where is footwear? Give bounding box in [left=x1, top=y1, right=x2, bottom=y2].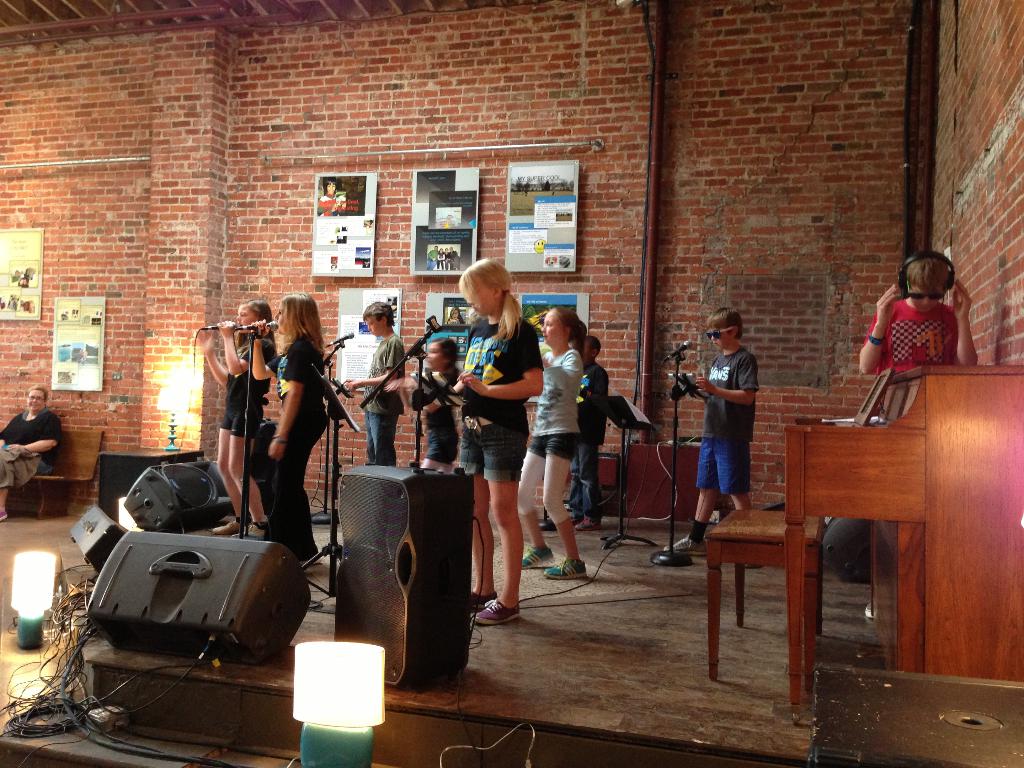
[left=544, top=557, right=589, bottom=577].
